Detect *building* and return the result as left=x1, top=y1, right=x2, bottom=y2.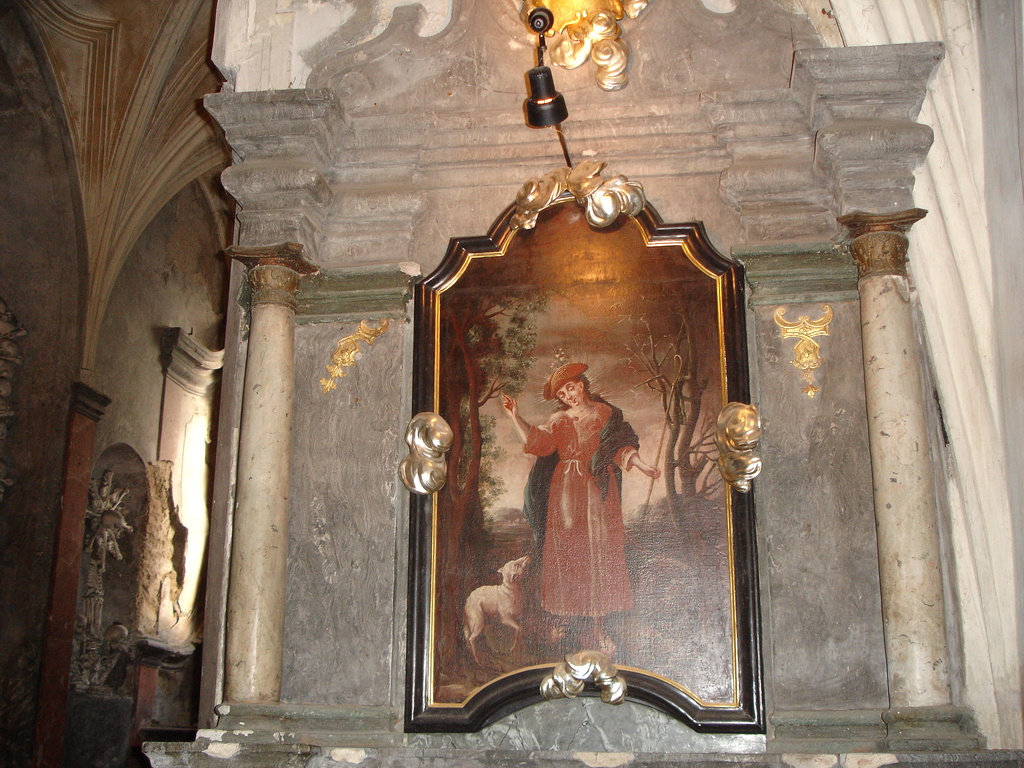
left=0, top=0, right=1023, bottom=767.
